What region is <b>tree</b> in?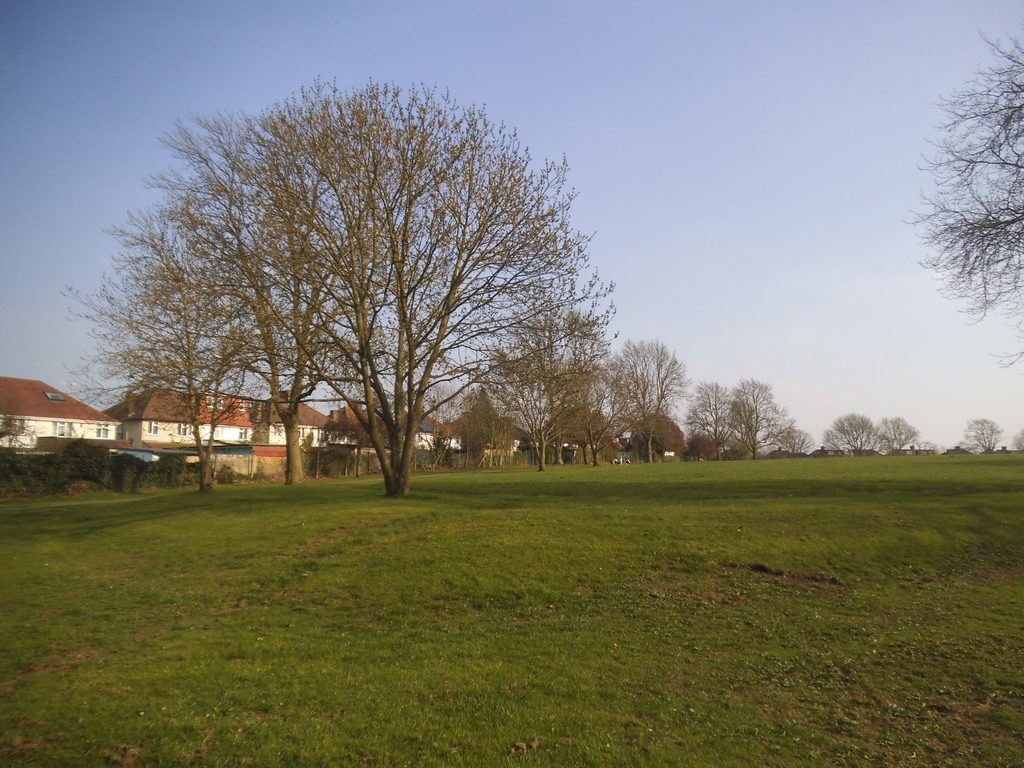
(left=137, top=119, right=330, bottom=480).
